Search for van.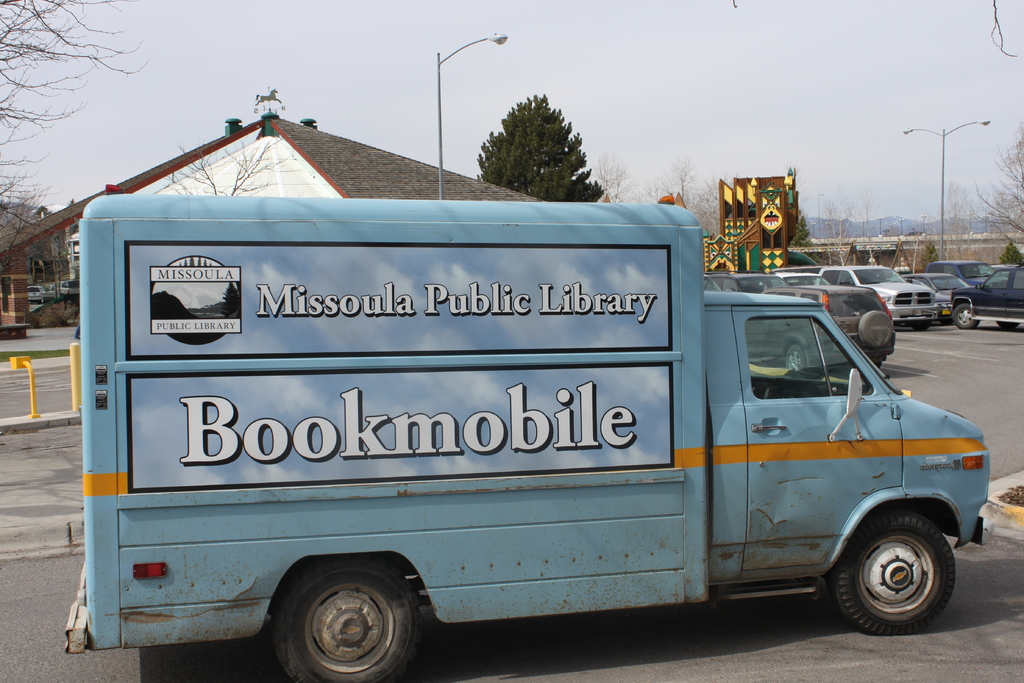
Found at l=63, t=197, r=992, b=682.
